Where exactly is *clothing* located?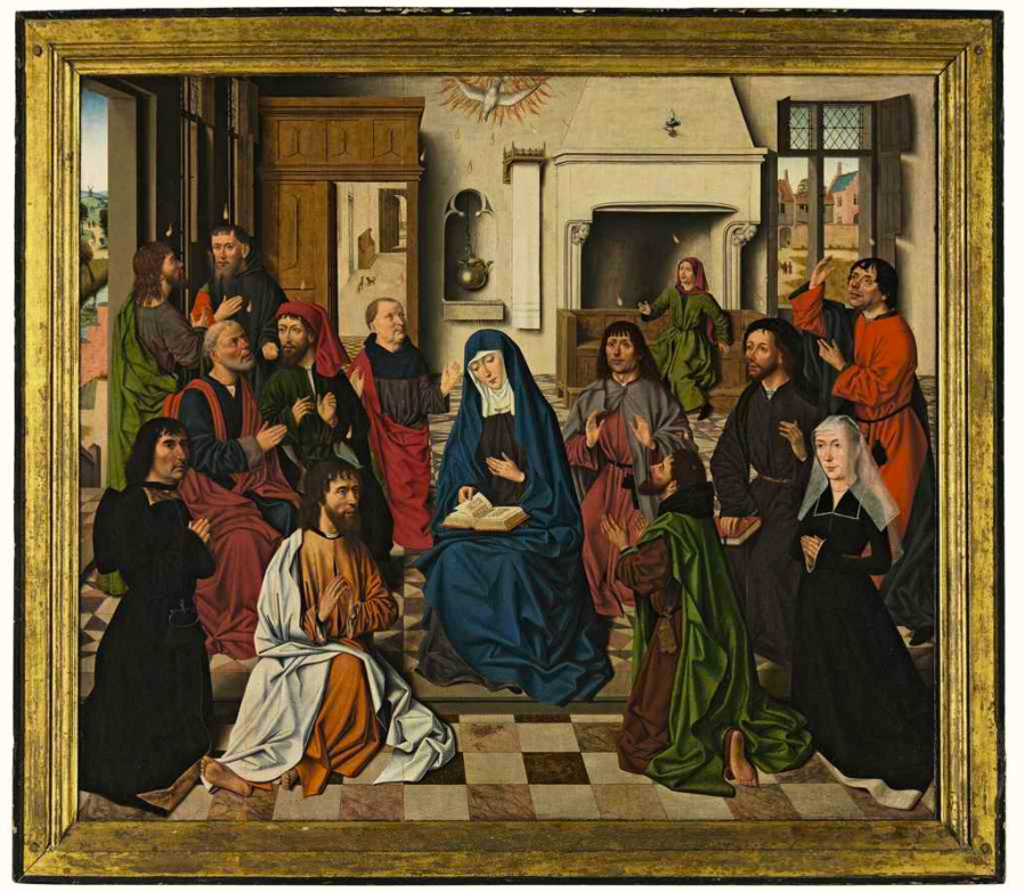
Its bounding box is x1=788 y1=471 x2=927 y2=804.
